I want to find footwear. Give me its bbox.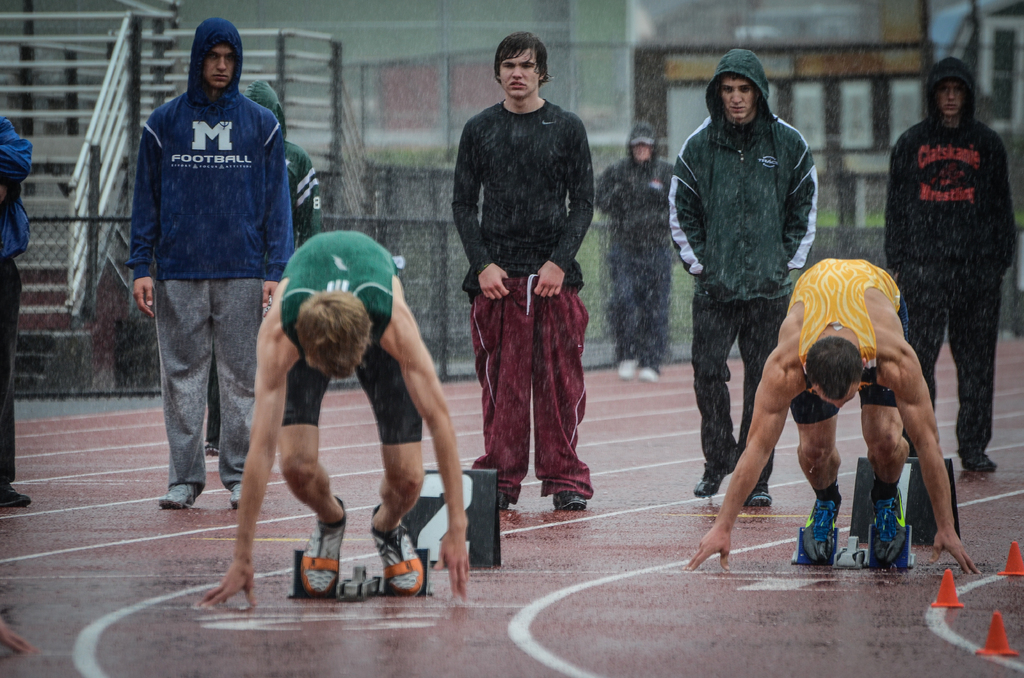
left=965, top=448, right=998, bottom=474.
